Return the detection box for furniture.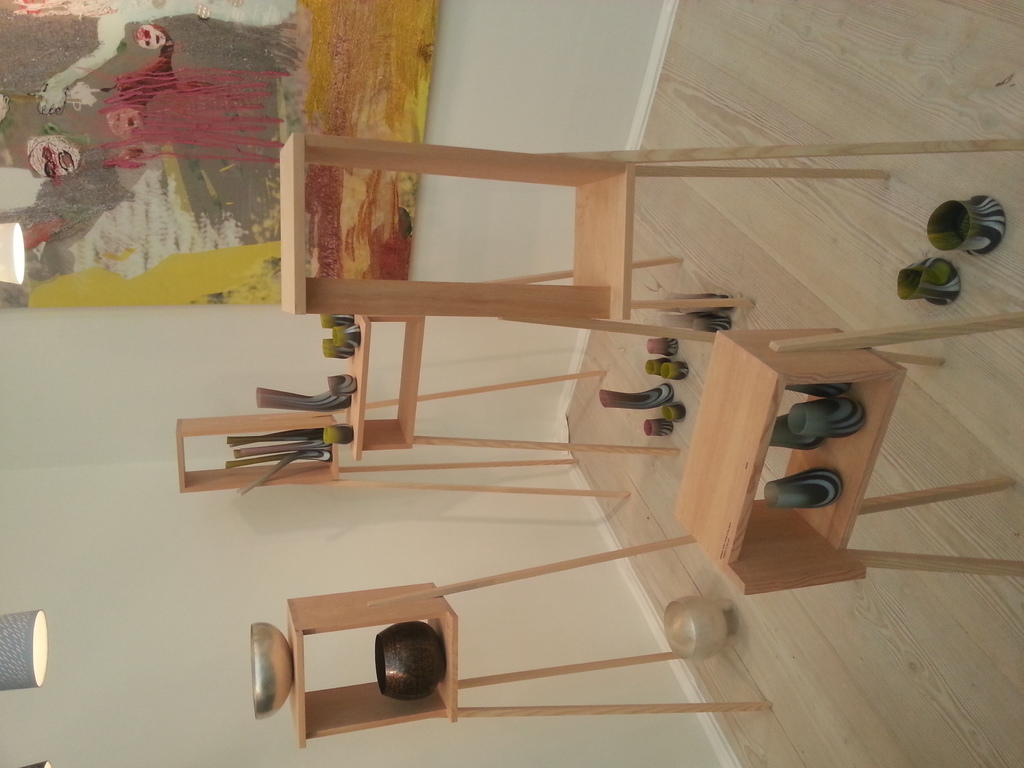
280 129 1020 341.
